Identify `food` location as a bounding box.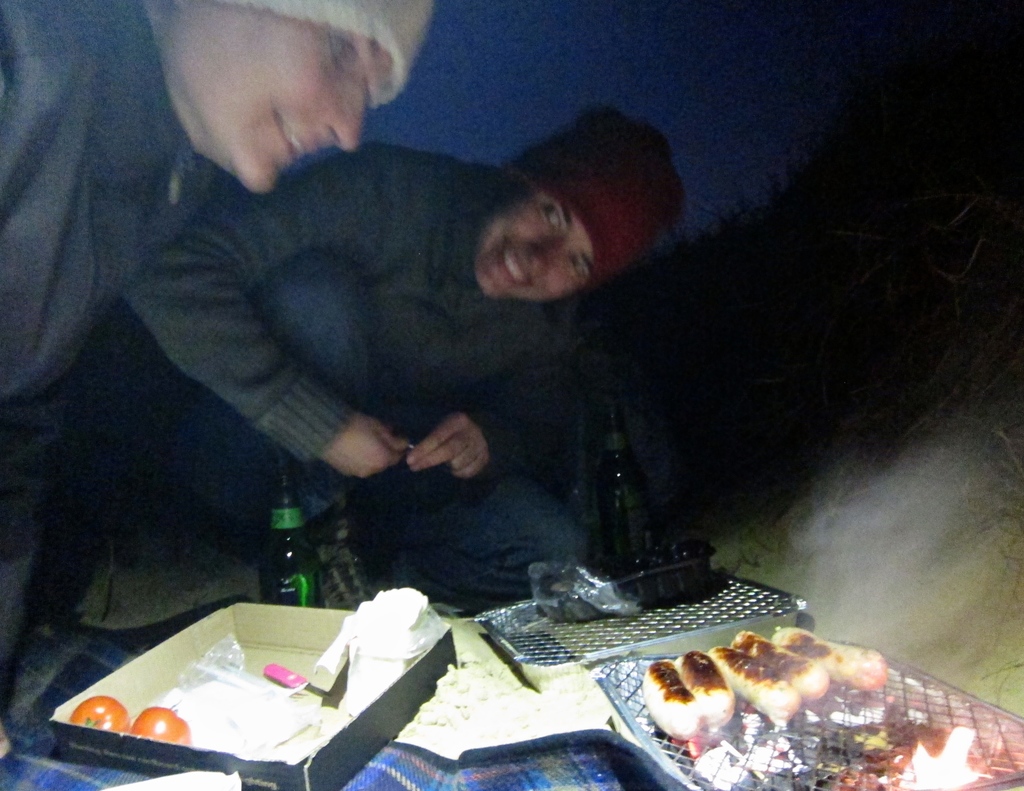
bbox=(639, 626, 891, 746).
